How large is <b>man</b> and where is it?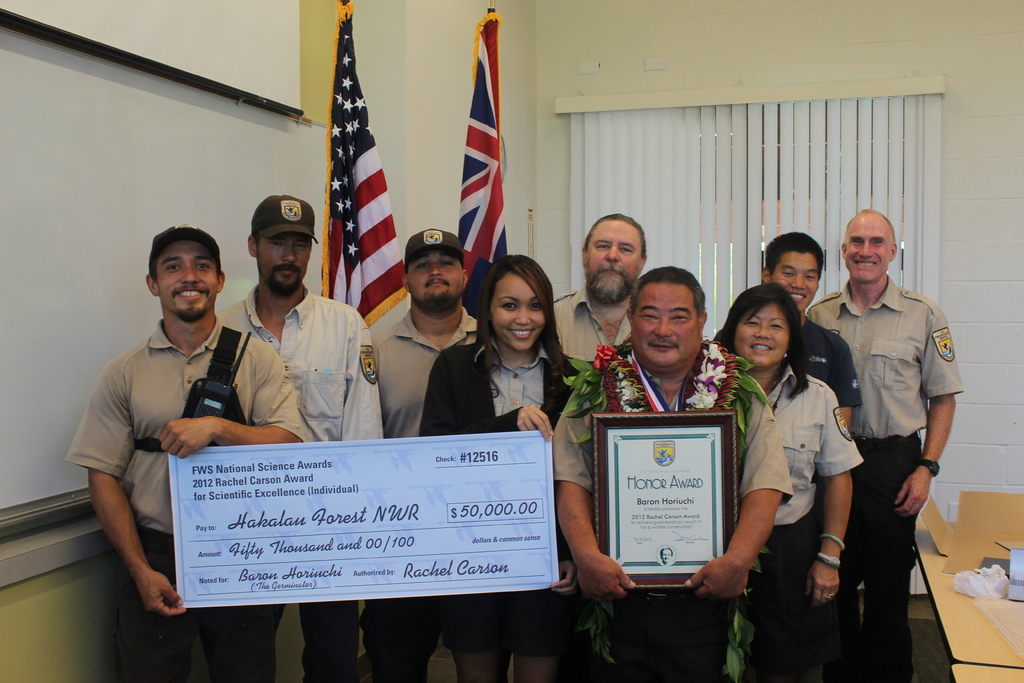
Bounding box: Rect(221, 196, 383, 682).
